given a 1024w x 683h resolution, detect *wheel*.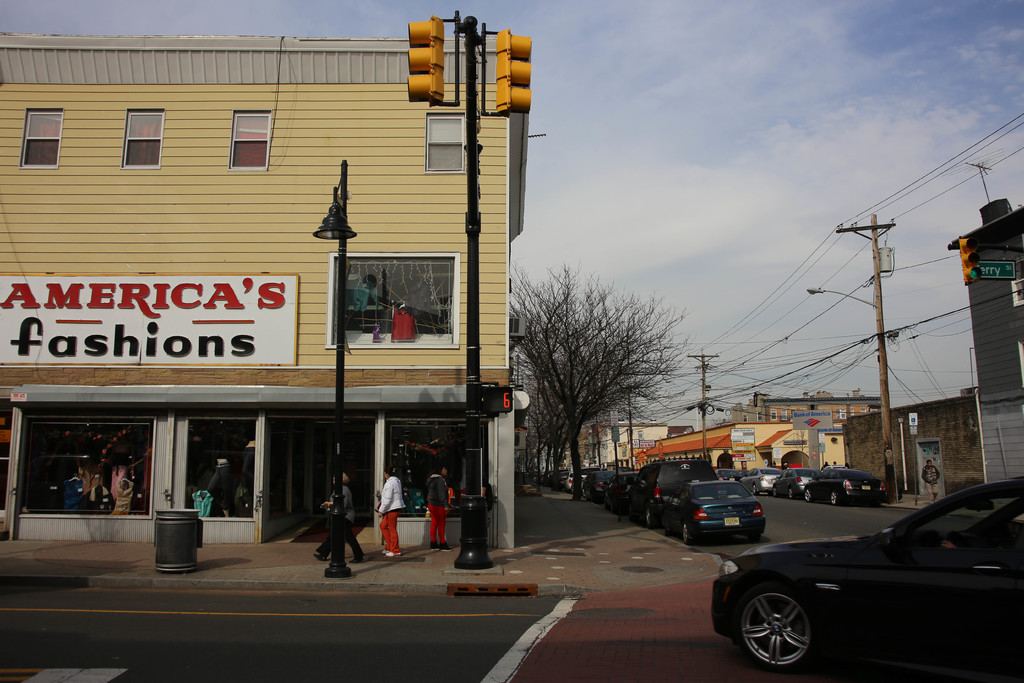
(831,492,841,505).
